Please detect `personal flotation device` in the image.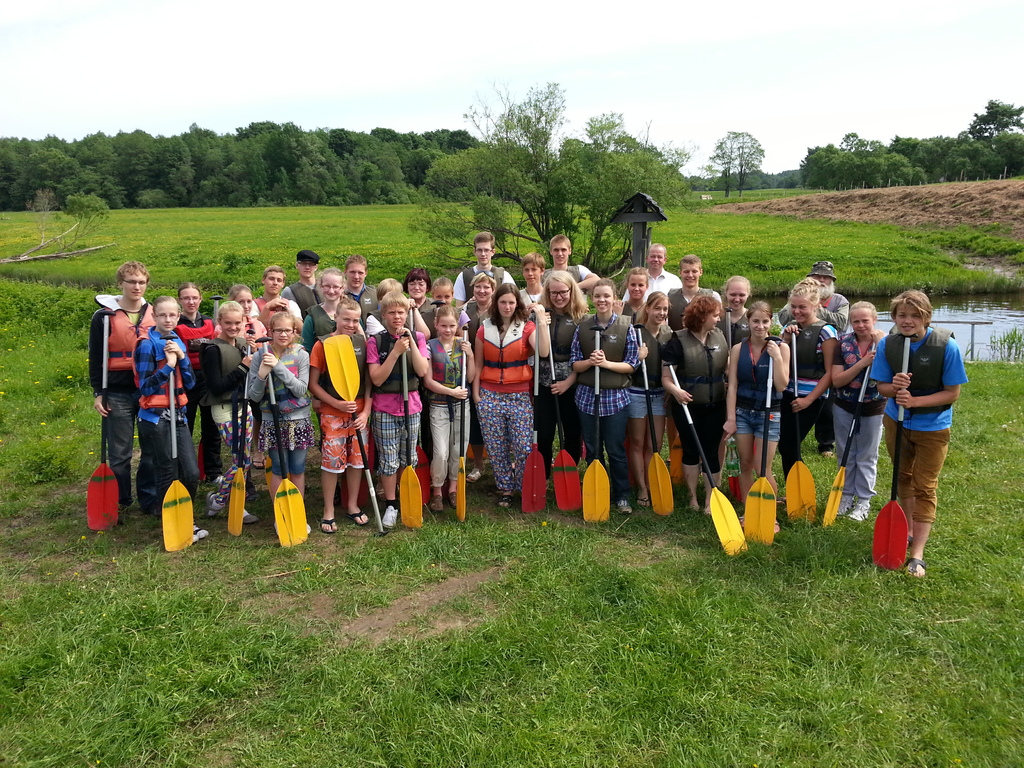
(463, 298, 485, 318).
